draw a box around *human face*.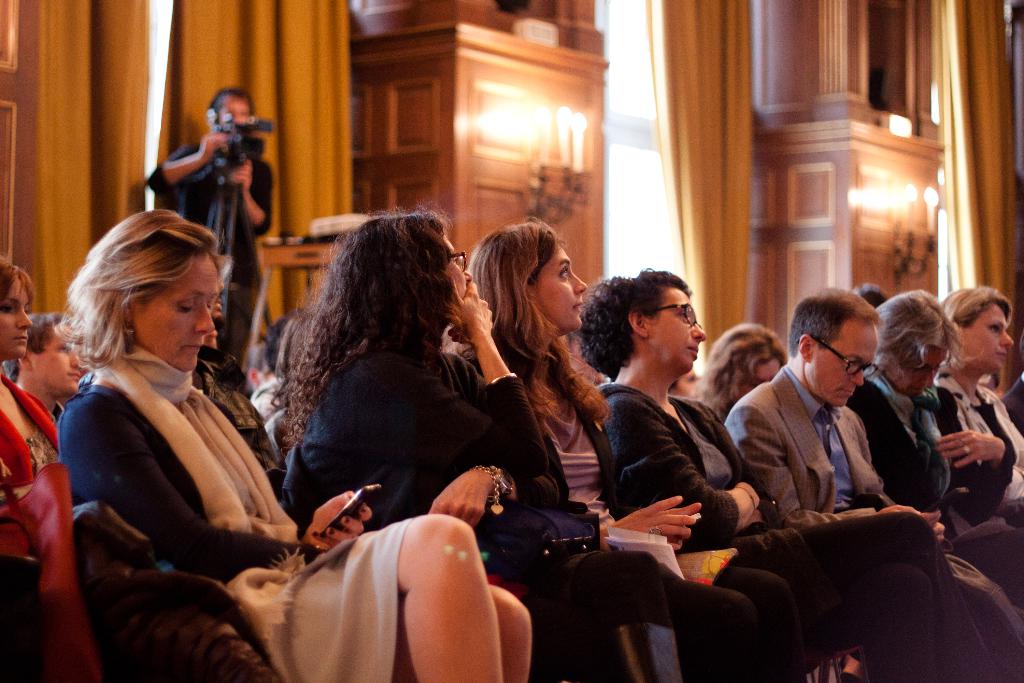
l=527, t=249, r=584, b=328.
